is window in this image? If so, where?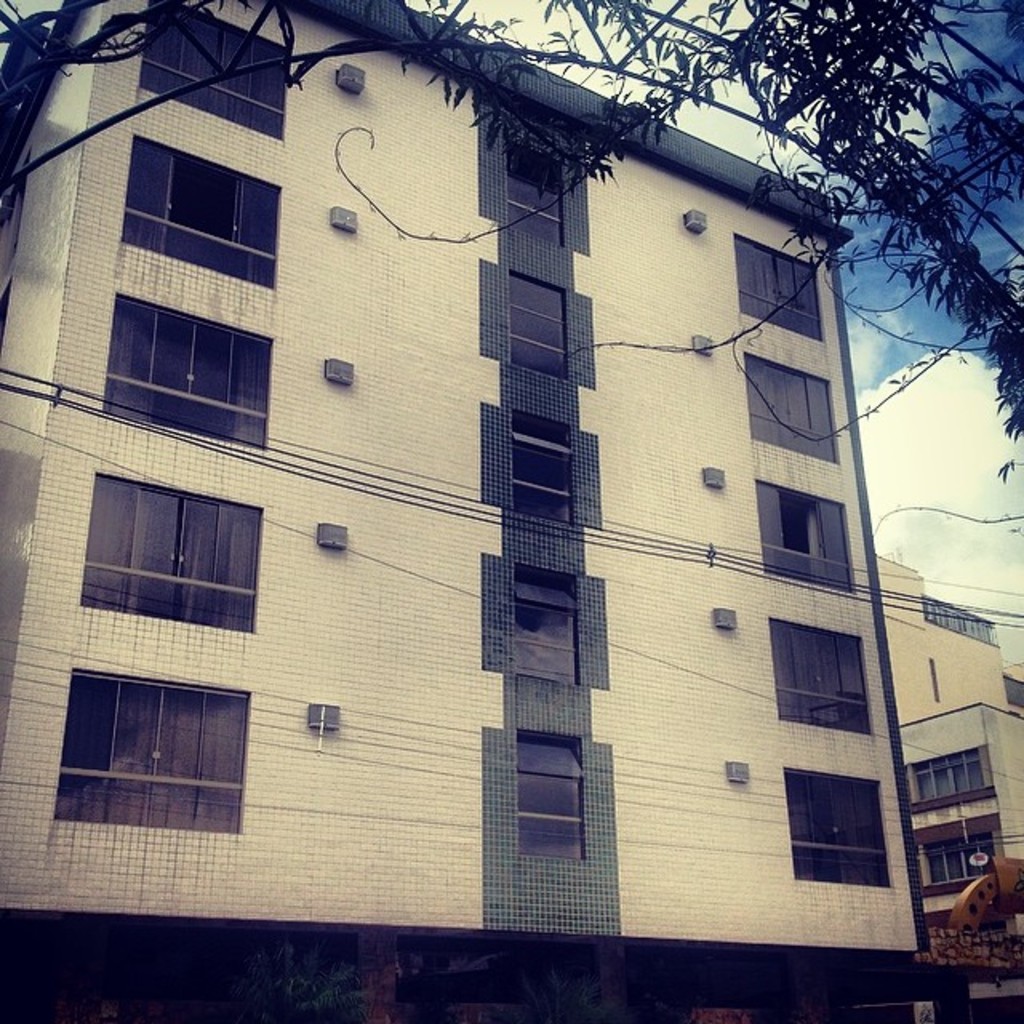
Yes, at <bbox>125, 134, 283, 286</bbox>.
